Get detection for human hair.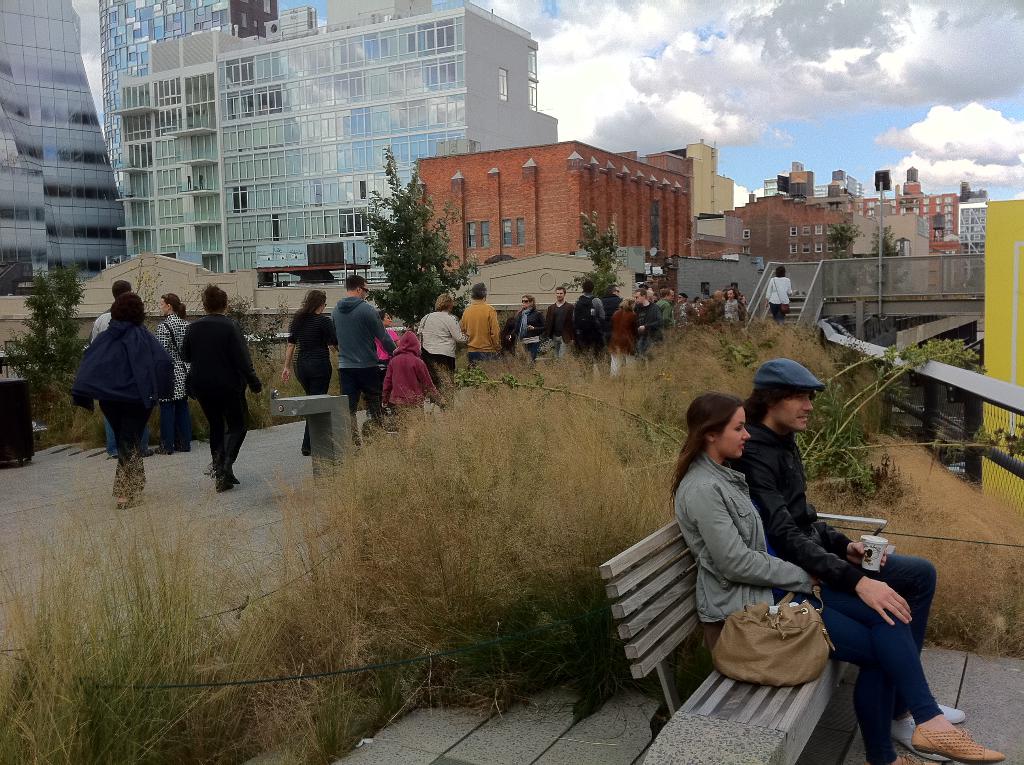
Detection: bbox=(291, 288, 328, 329).
